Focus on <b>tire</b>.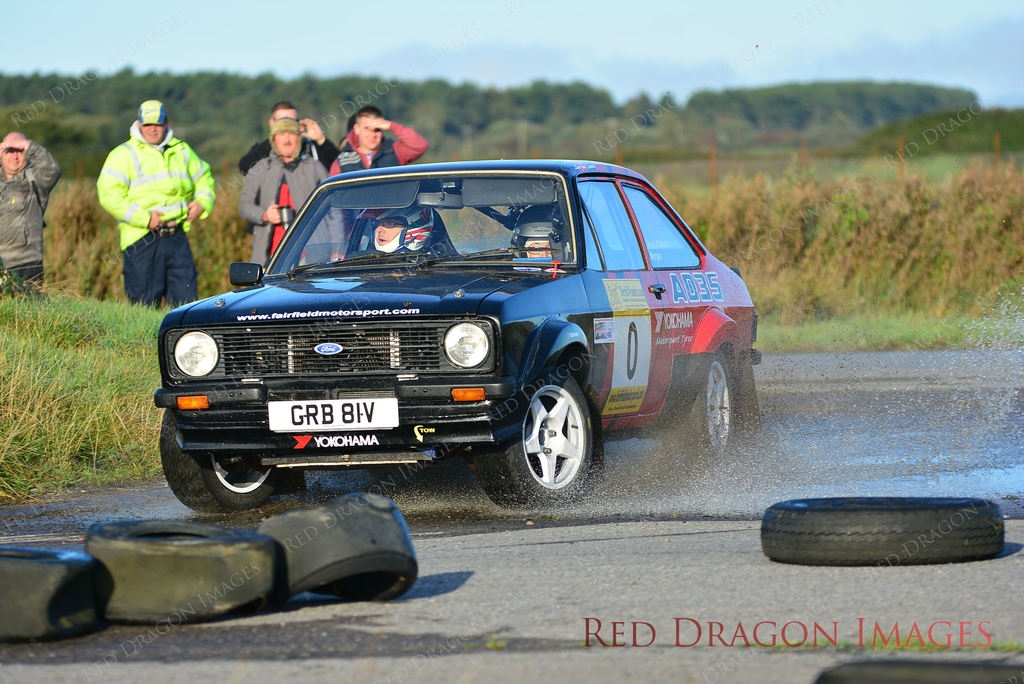
Focused at x1=168 y1=401 x2=268 y2=521.
